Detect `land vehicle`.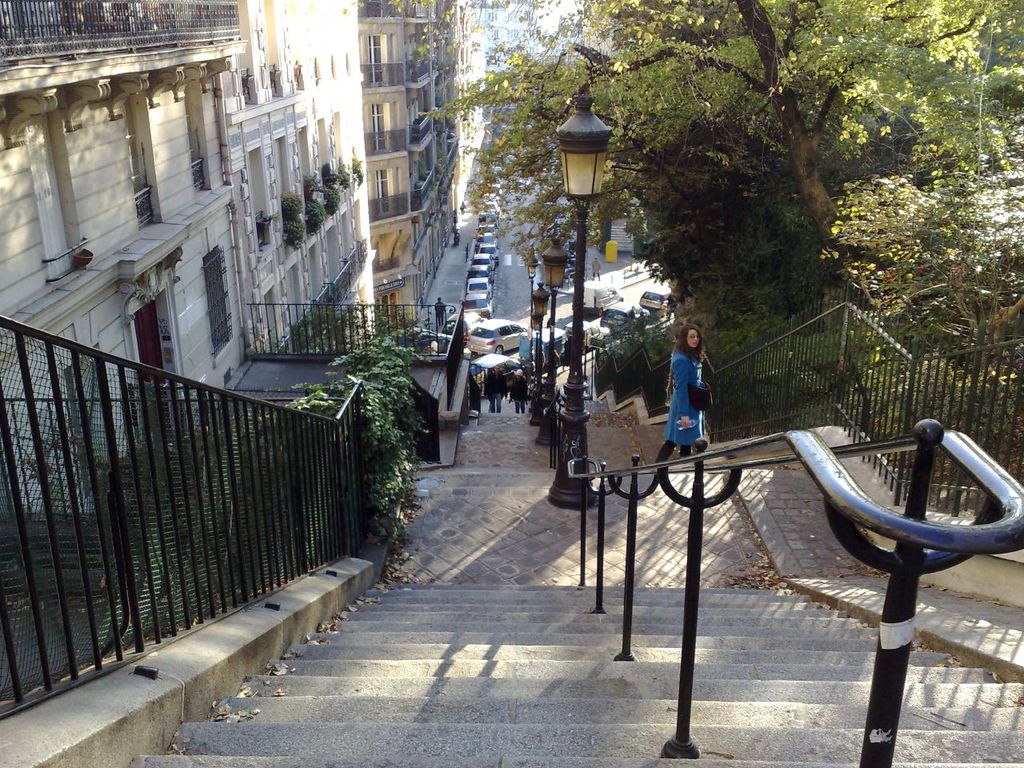
Detected at <box>440,310,482,345</box>.
